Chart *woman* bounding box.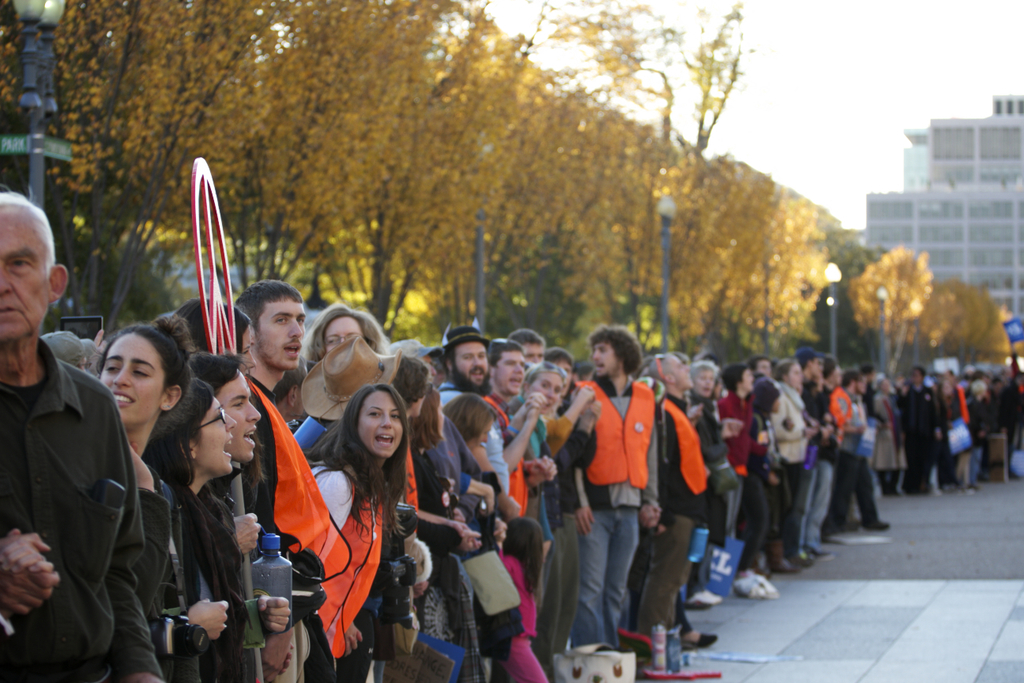
Charted: bbox=[97, 314, 232, 673].
